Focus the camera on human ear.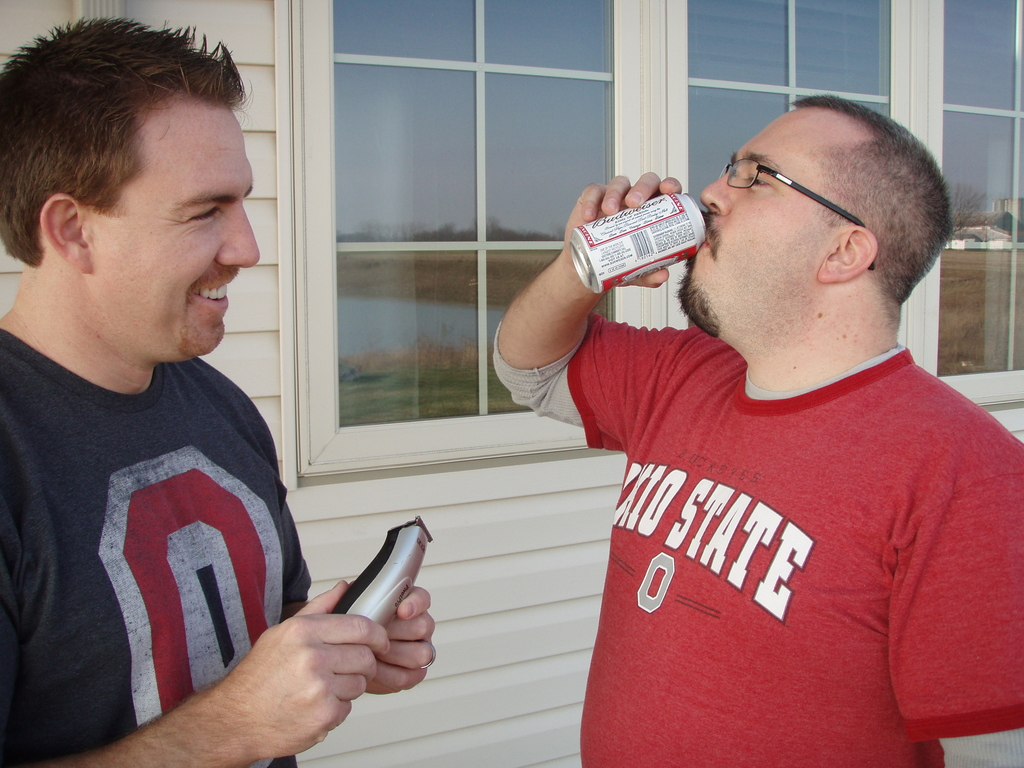
Focus region: {"x1": 38, "y1": 193, "x2": 92, "y2": 273}.
